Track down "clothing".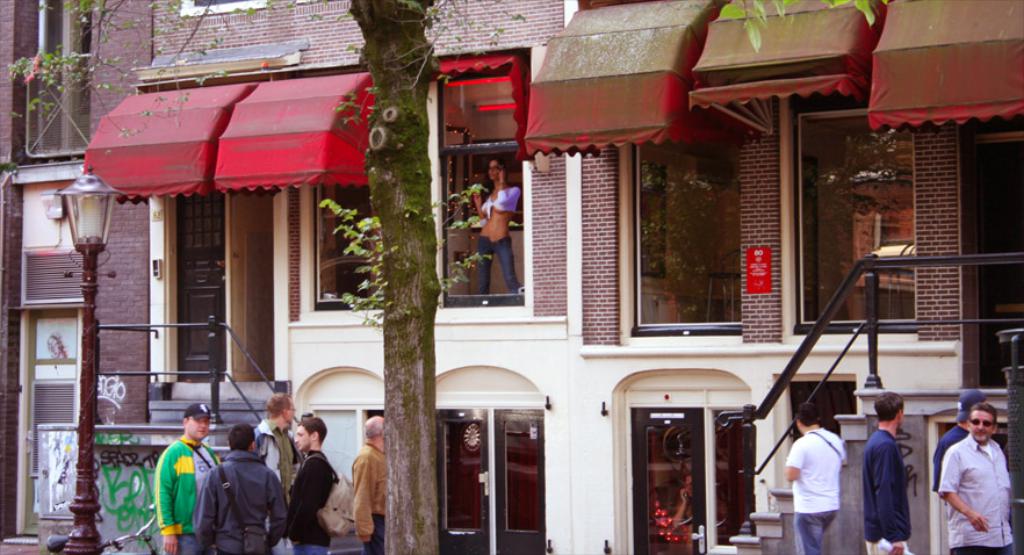
Tracked to region(935, 420, 975, 491).
